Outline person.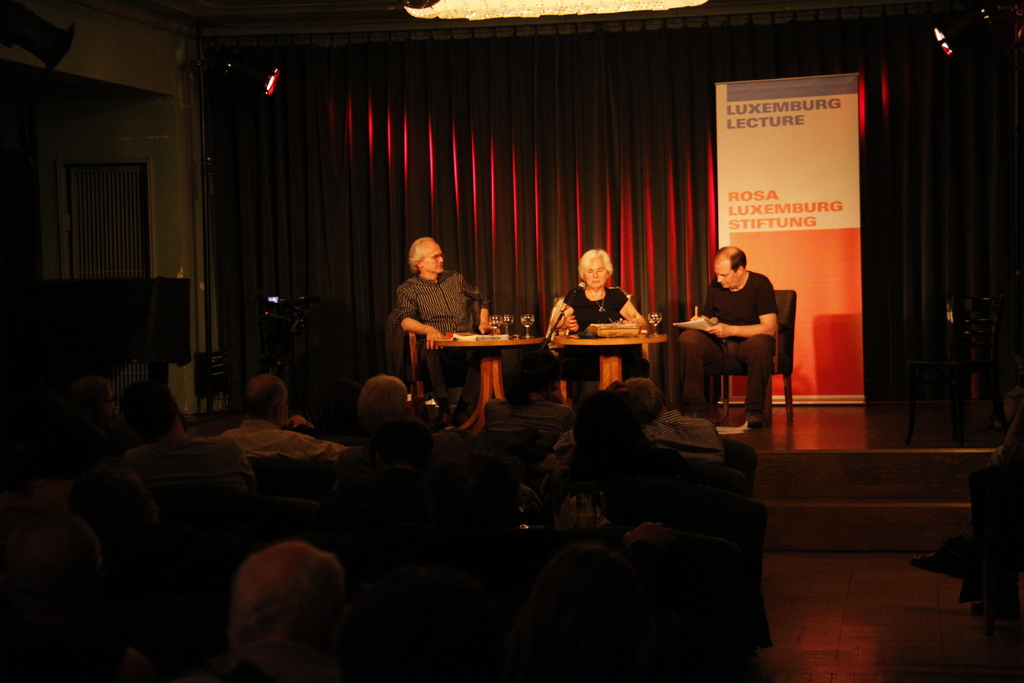
Outline: <bbox>394, 237, 502, 429</bbox>.
